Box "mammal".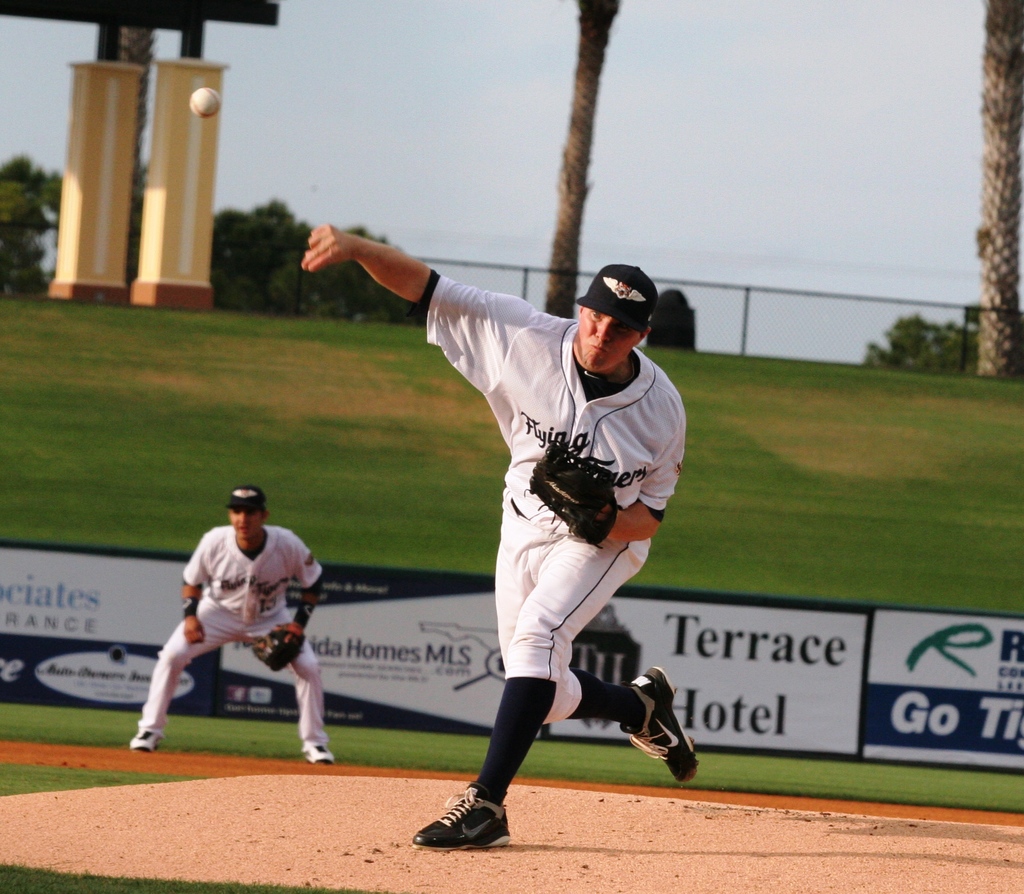
bbox=[299, 223, 694, 850].
